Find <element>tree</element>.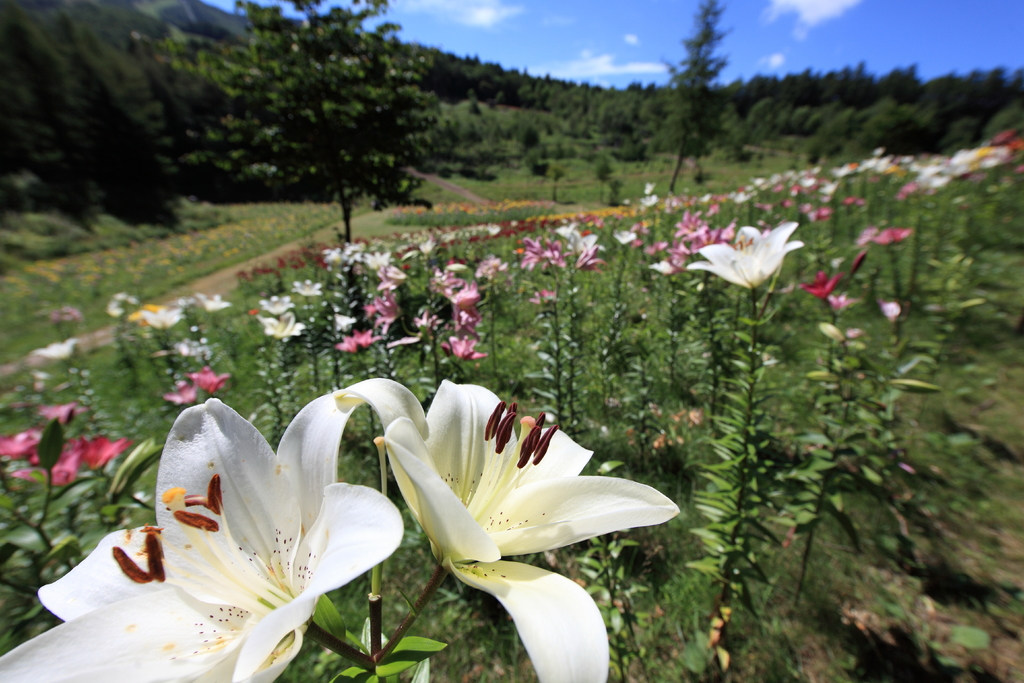
[left=664, top=4, right=730, bottom=192].
